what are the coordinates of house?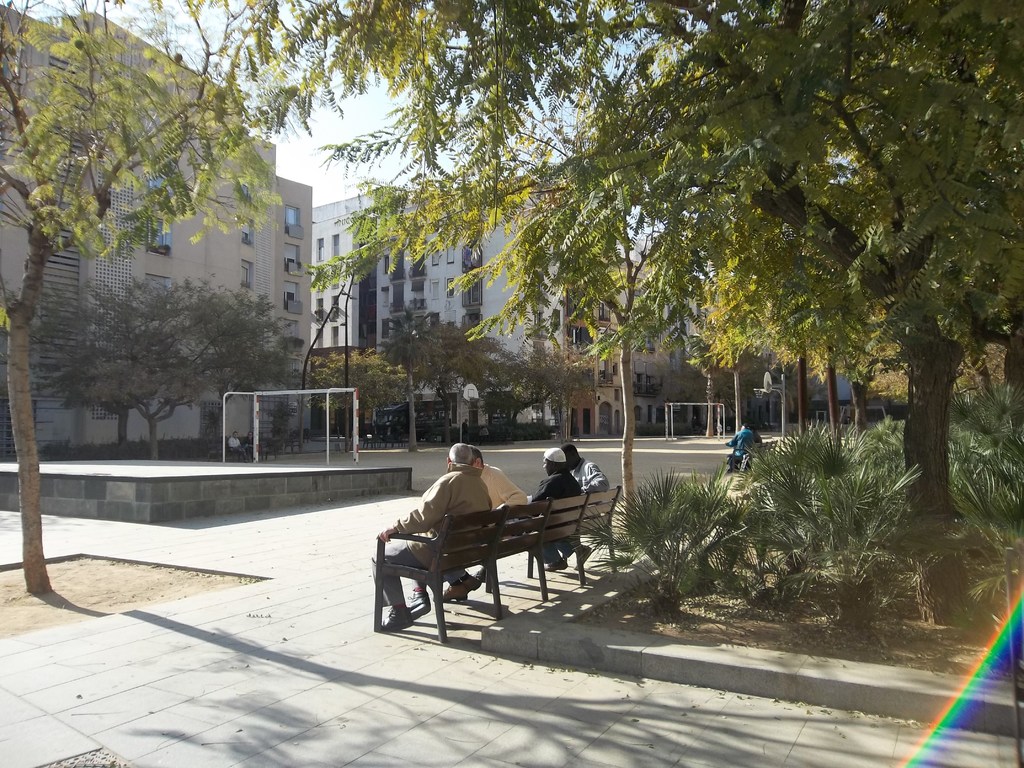
box(600, 250, 671, 438).
